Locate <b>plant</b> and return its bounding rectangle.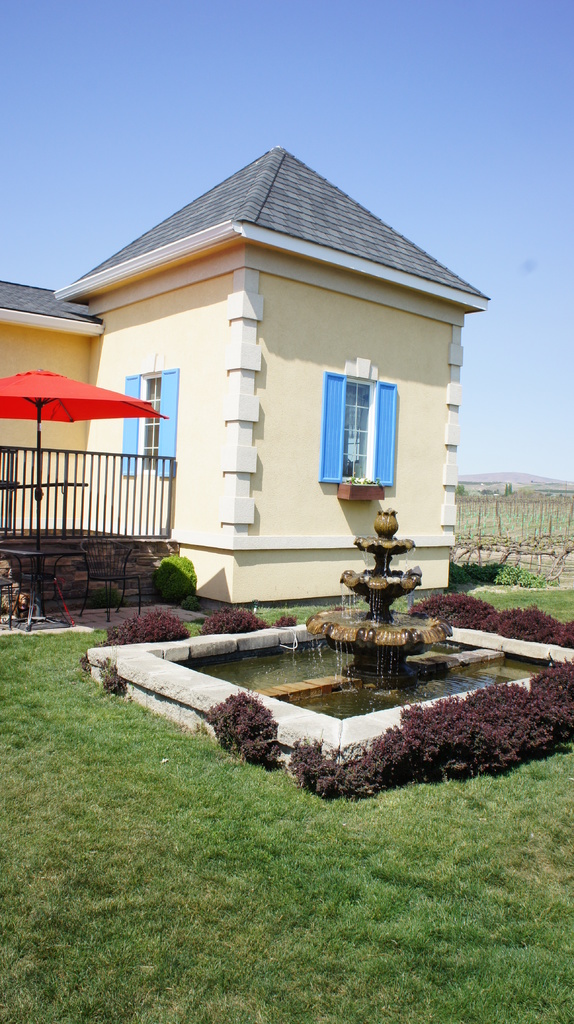
88,650,130,705.
